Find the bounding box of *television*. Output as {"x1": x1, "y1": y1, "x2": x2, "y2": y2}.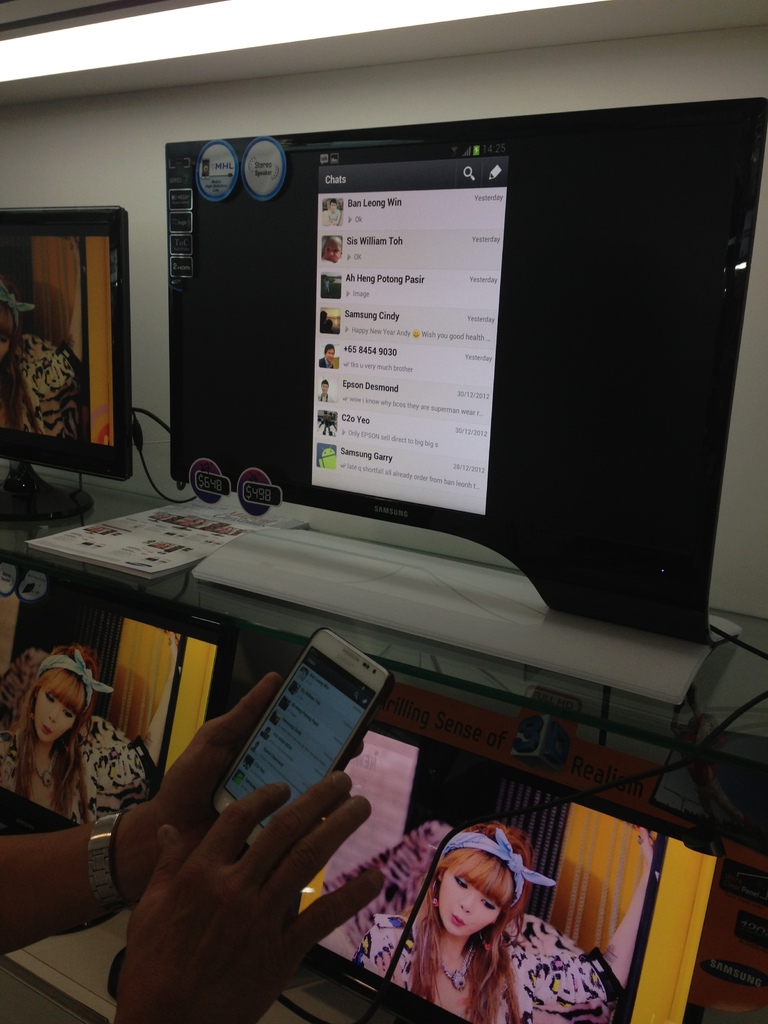
{"x1": 0, "y1": 204, "x2": 133, "y2": 521}.
